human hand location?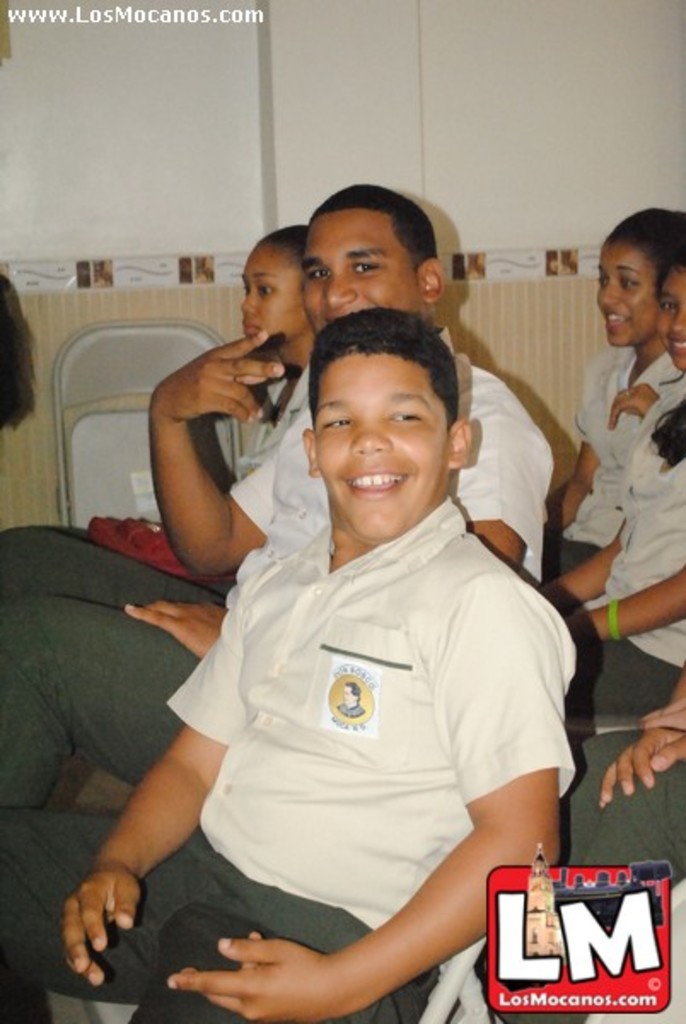
162/923/363/1021
